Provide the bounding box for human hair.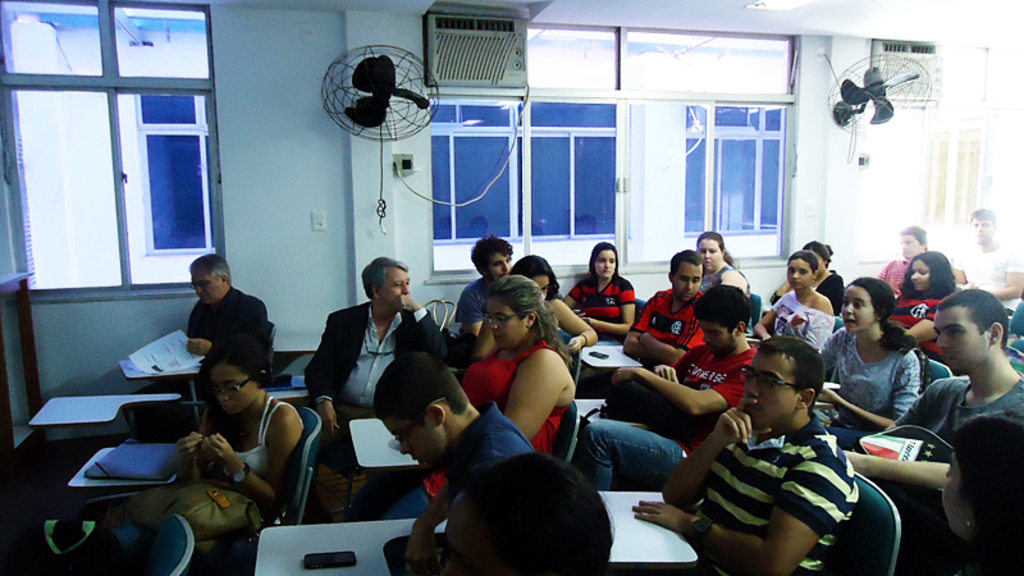
[966, 210, 1000, 236].
